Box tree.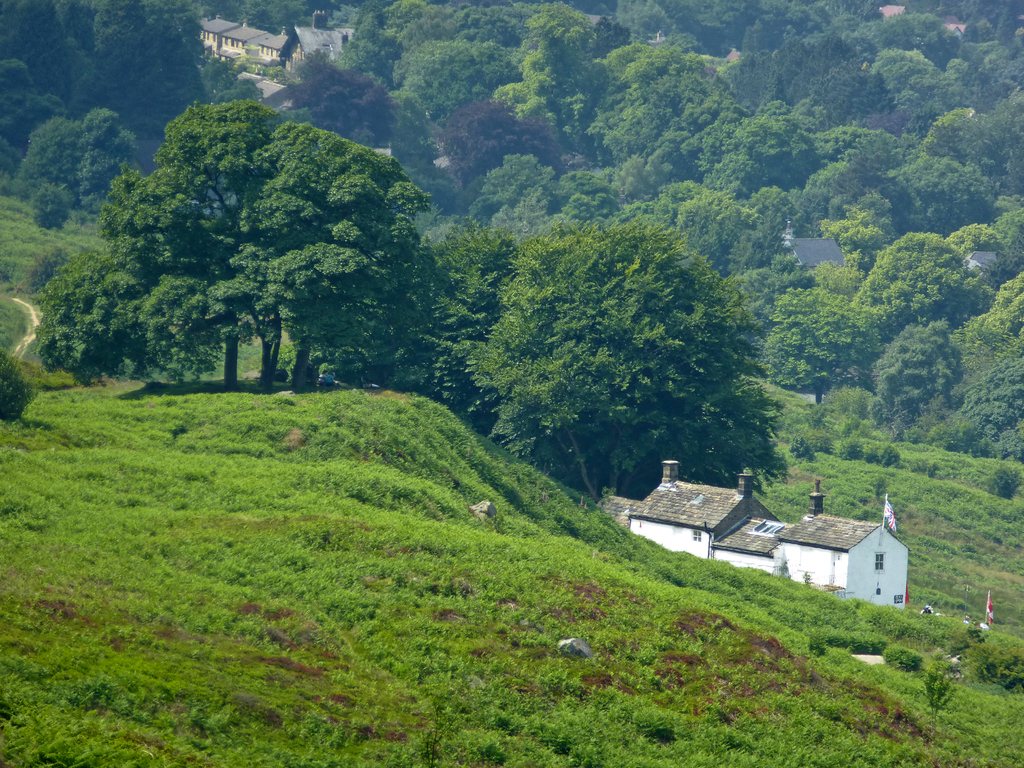
<region>392, 220, 522, 404</region>.
